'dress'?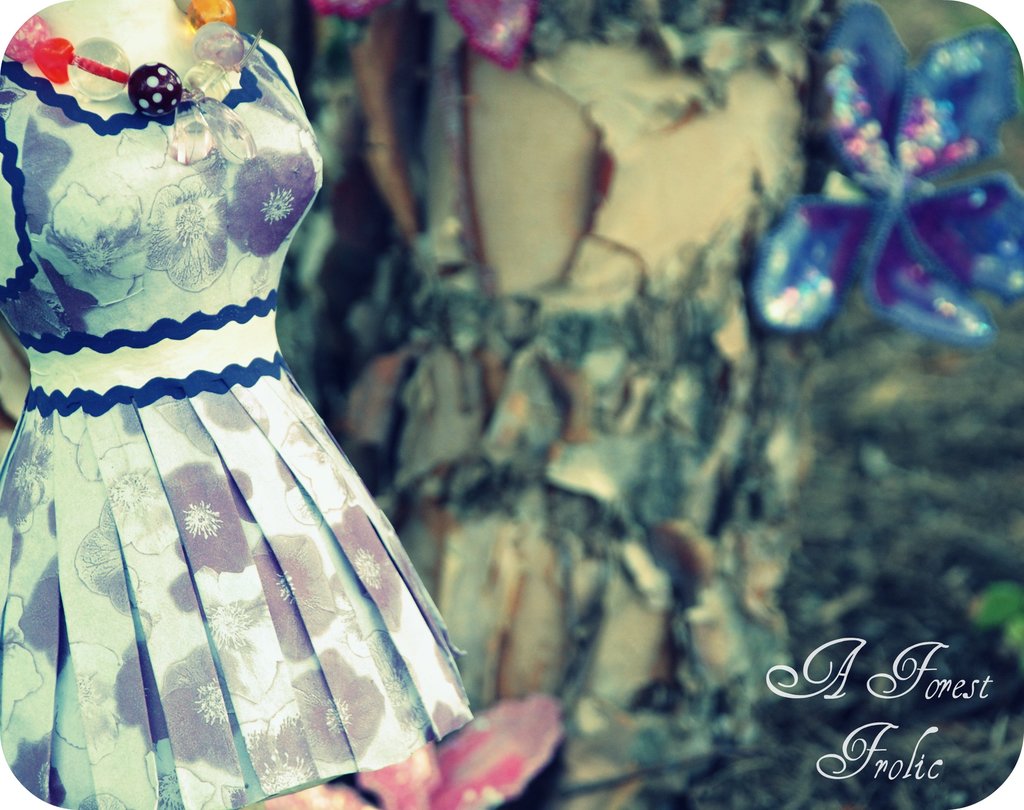
0:26:474:809
